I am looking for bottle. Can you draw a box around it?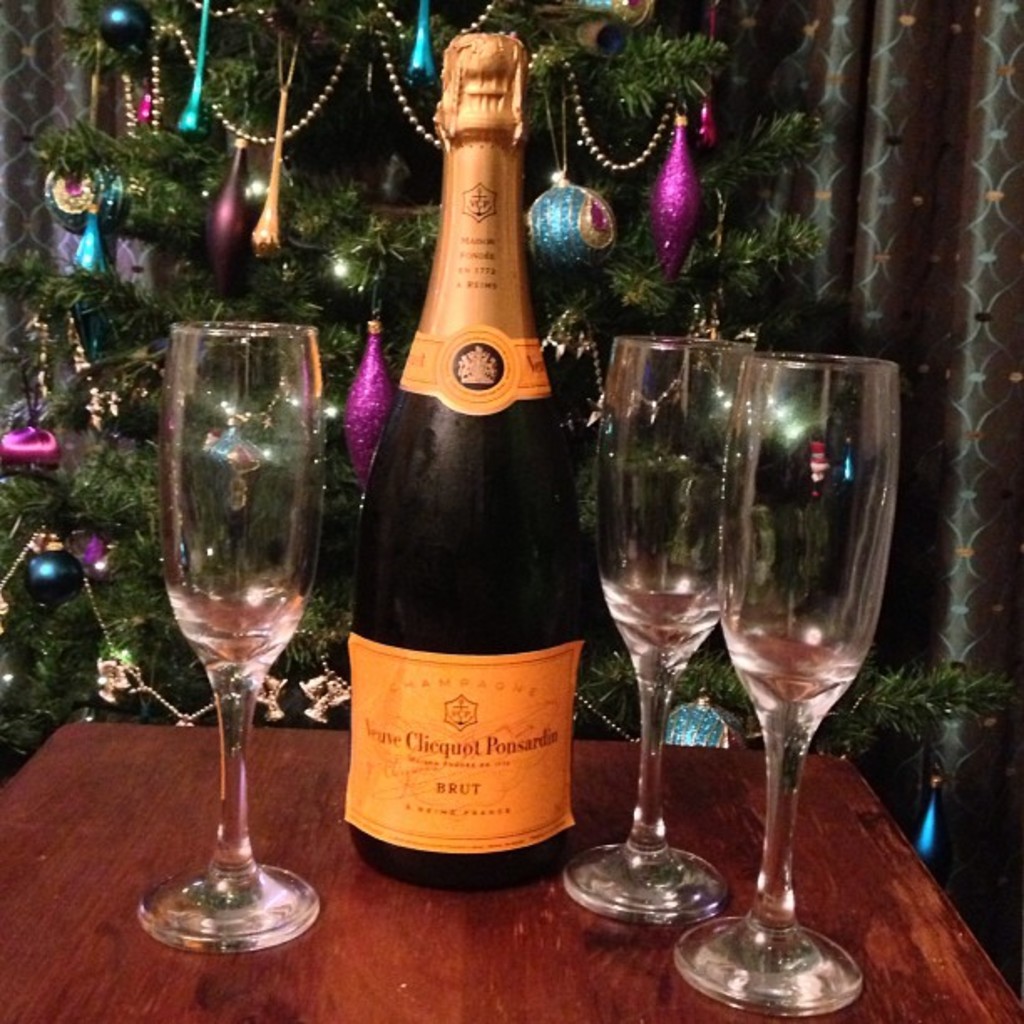
Sure, the bounding box is detection(338, 33, 576, 888).
